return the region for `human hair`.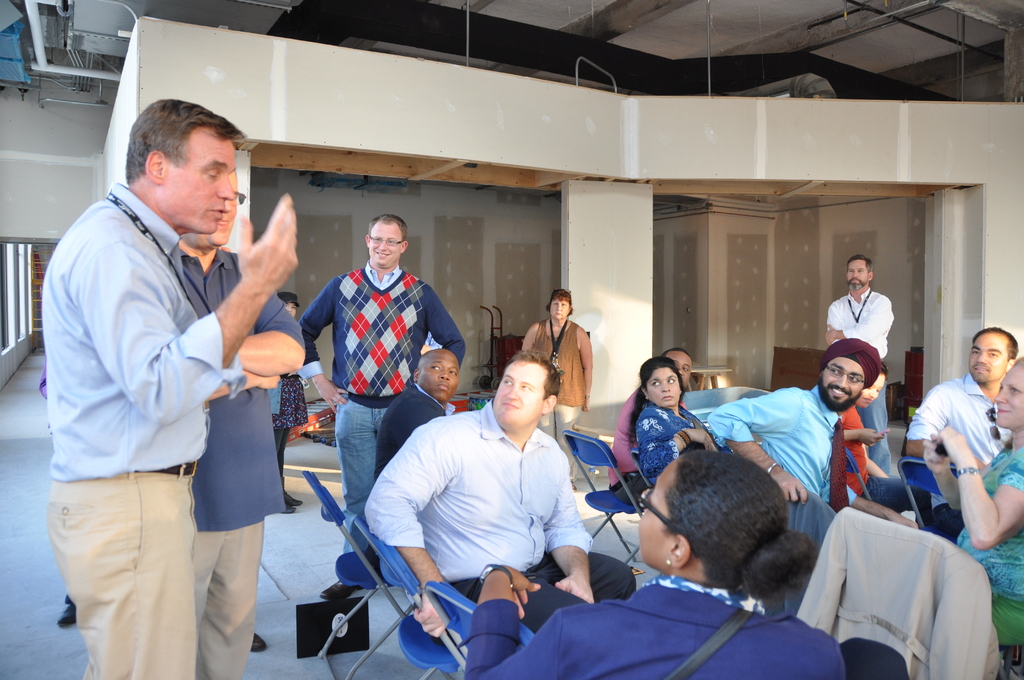
[624,355,686,449].
